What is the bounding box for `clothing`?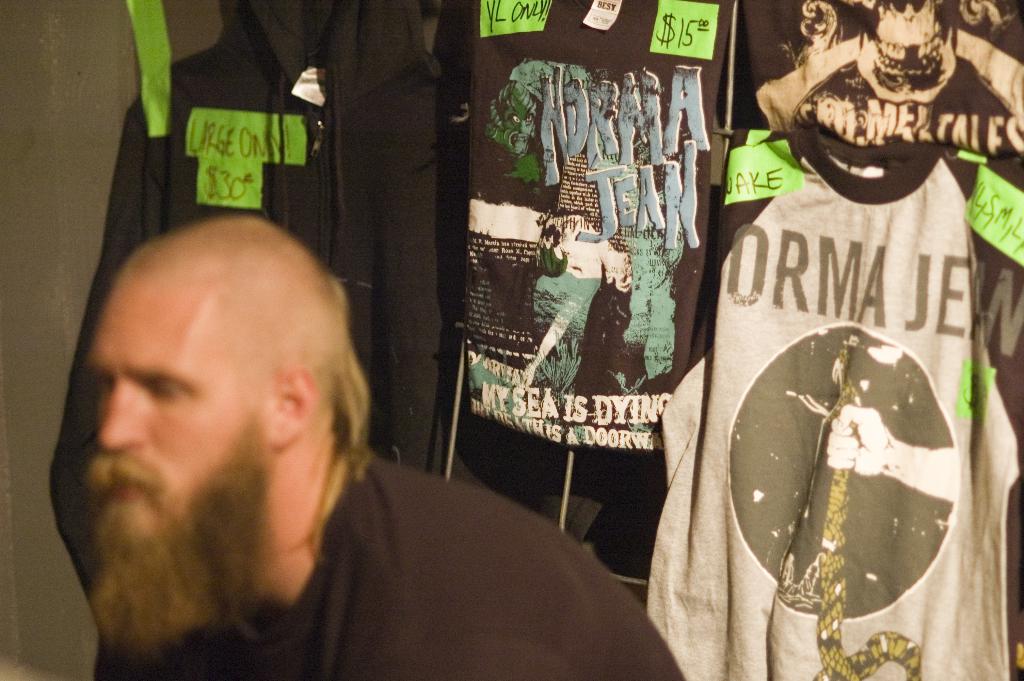
[444, 0, 738, 589].
